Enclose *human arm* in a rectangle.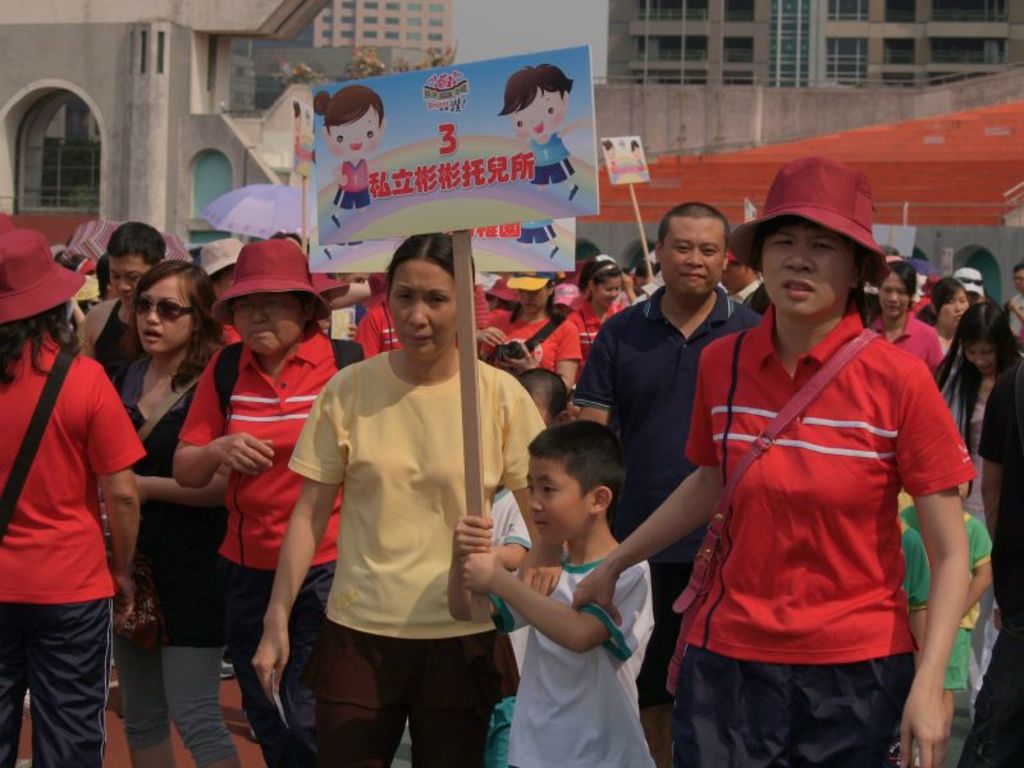
<bbox>56, 298, 101, 346</bbox>.
